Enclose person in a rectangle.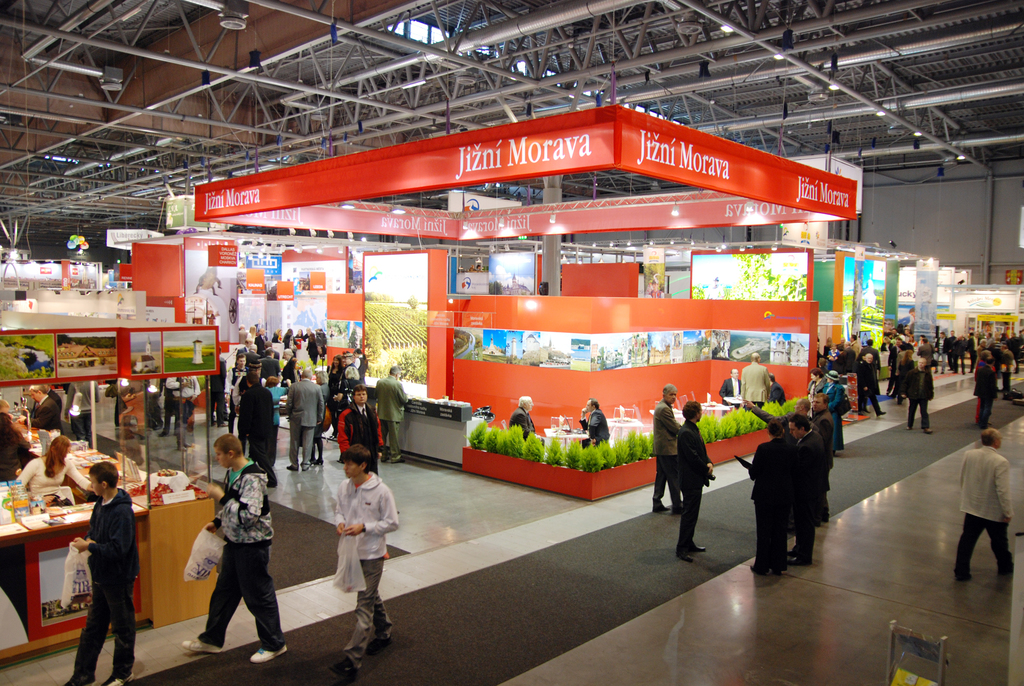
<region>815, 369, 842, 423</region>.
